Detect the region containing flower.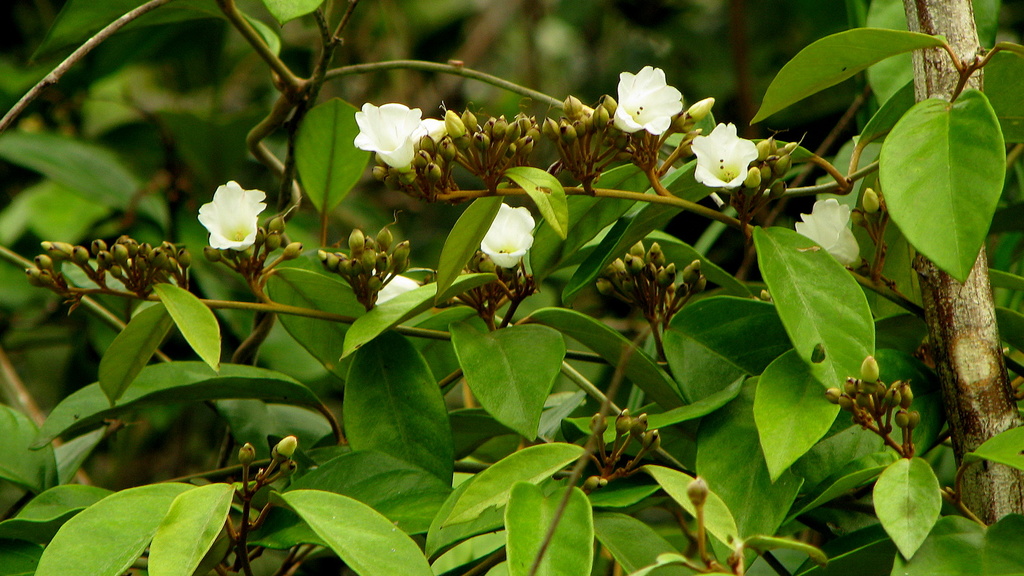
crop(415, 116, 453, 145).
